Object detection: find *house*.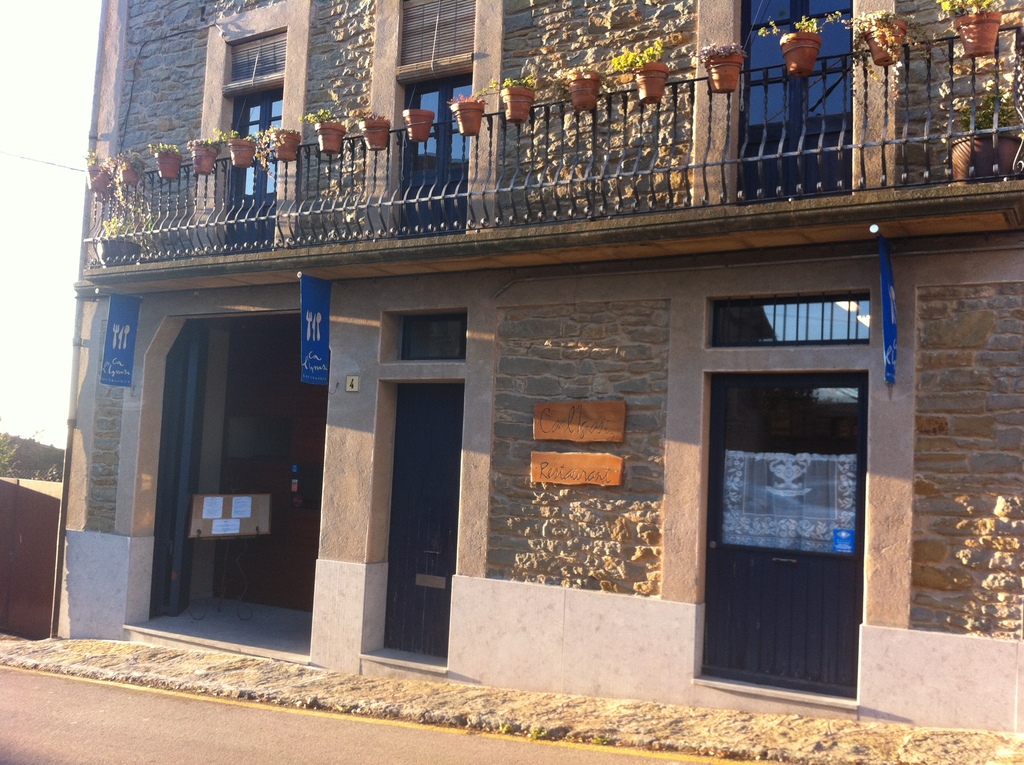
[55, 0, 1023, 739].
